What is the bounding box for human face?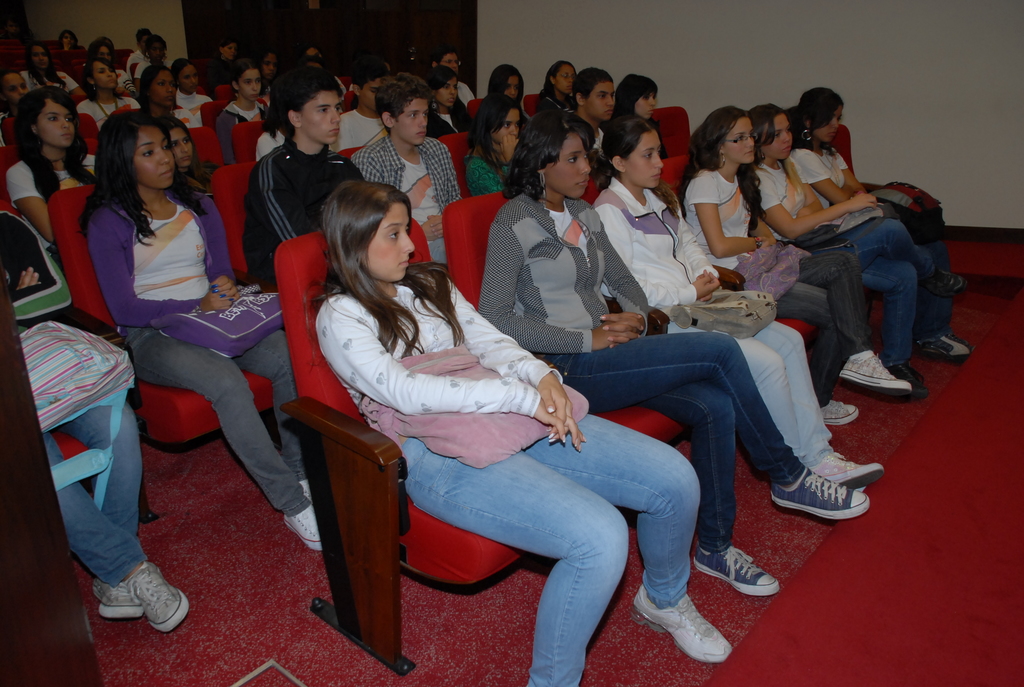
97:45:112:60.
